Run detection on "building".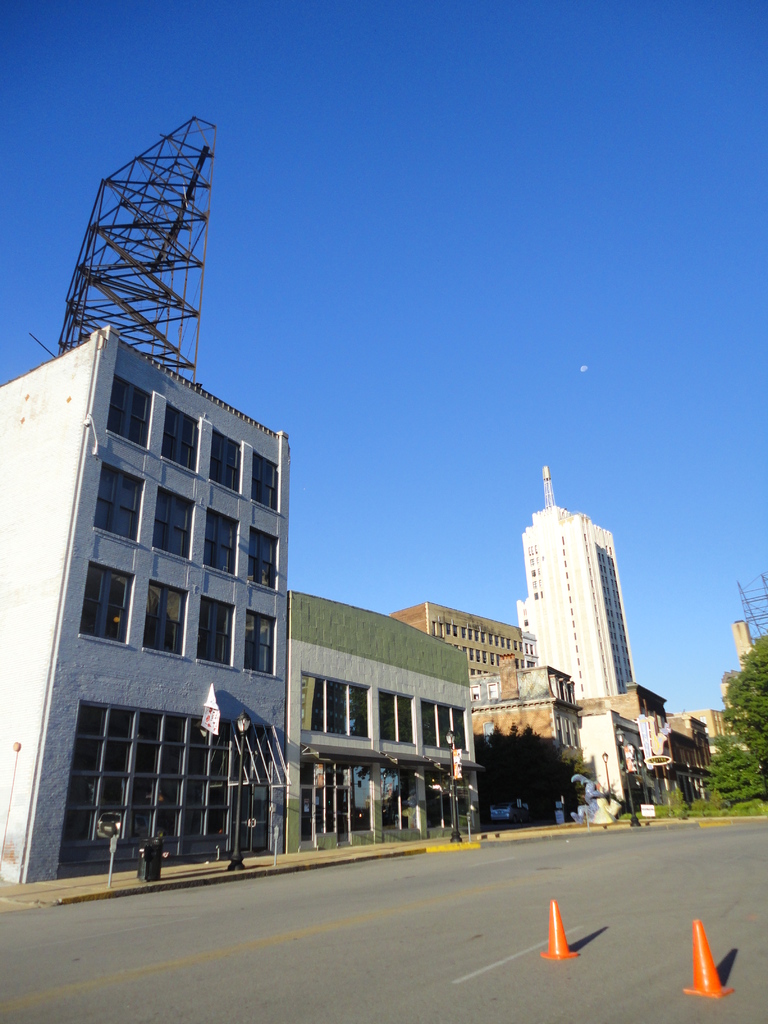
Result: l=0, t=326, r=290, b=897.
